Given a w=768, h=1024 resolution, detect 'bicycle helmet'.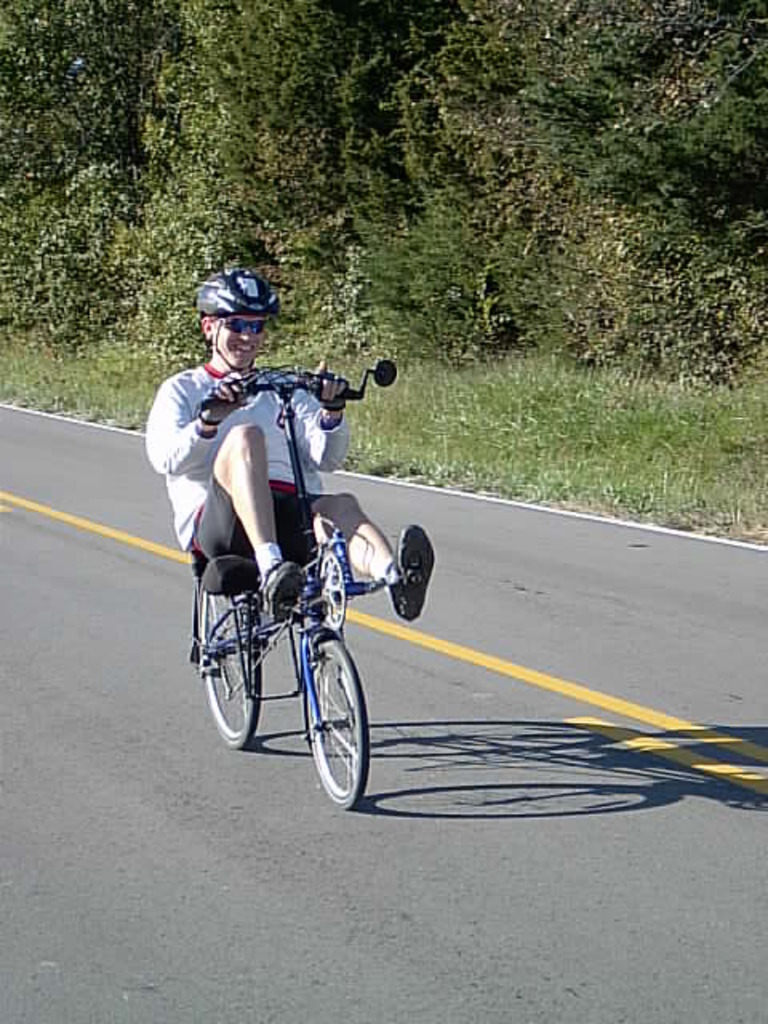
bbox=[192, 262, 275, 322].
